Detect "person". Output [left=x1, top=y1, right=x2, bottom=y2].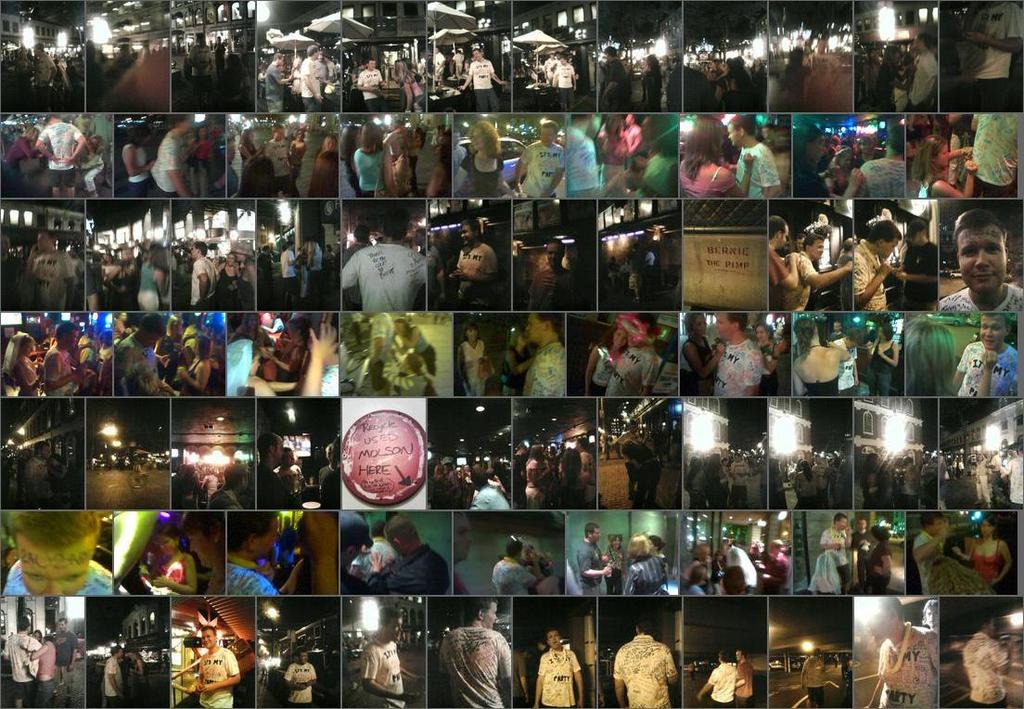
[left=454, top=321, right=482, bottom=403].
